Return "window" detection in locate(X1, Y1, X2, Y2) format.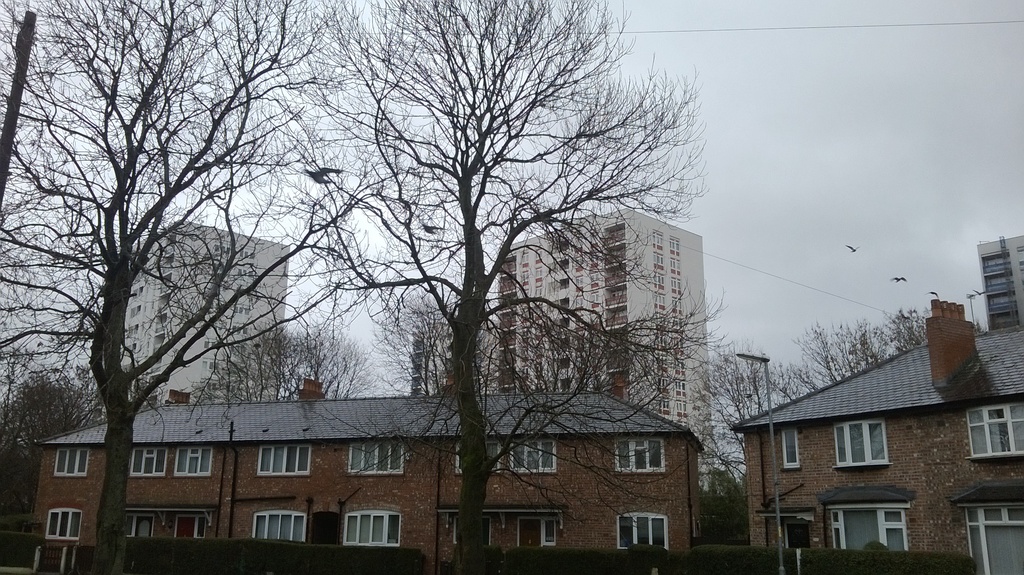
locate(335, 503, 395, 556).
